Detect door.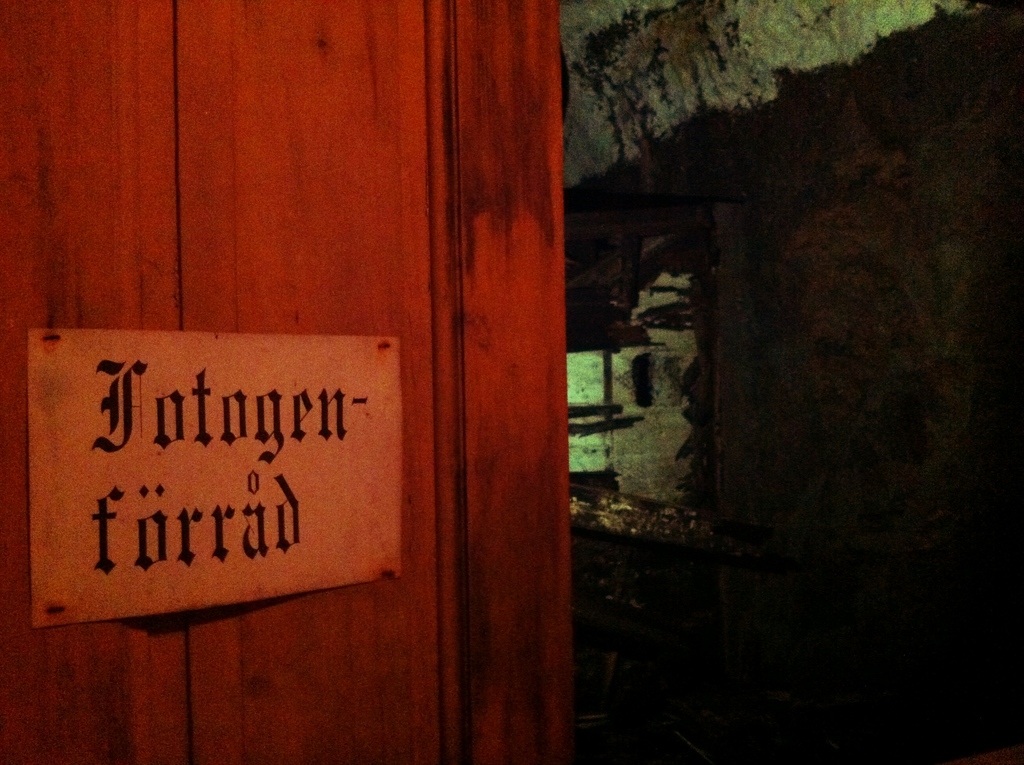
Detected at (0,0,582,764).
